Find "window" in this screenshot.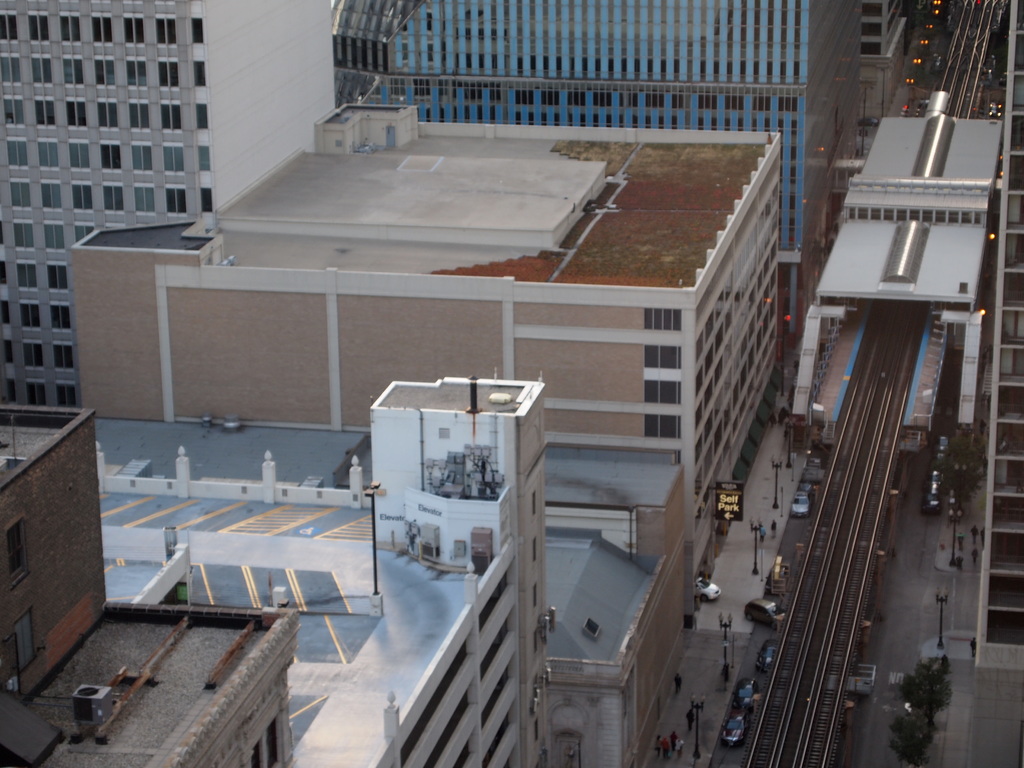
The bounding box for "window" is box(18, 261, 39, 290).
